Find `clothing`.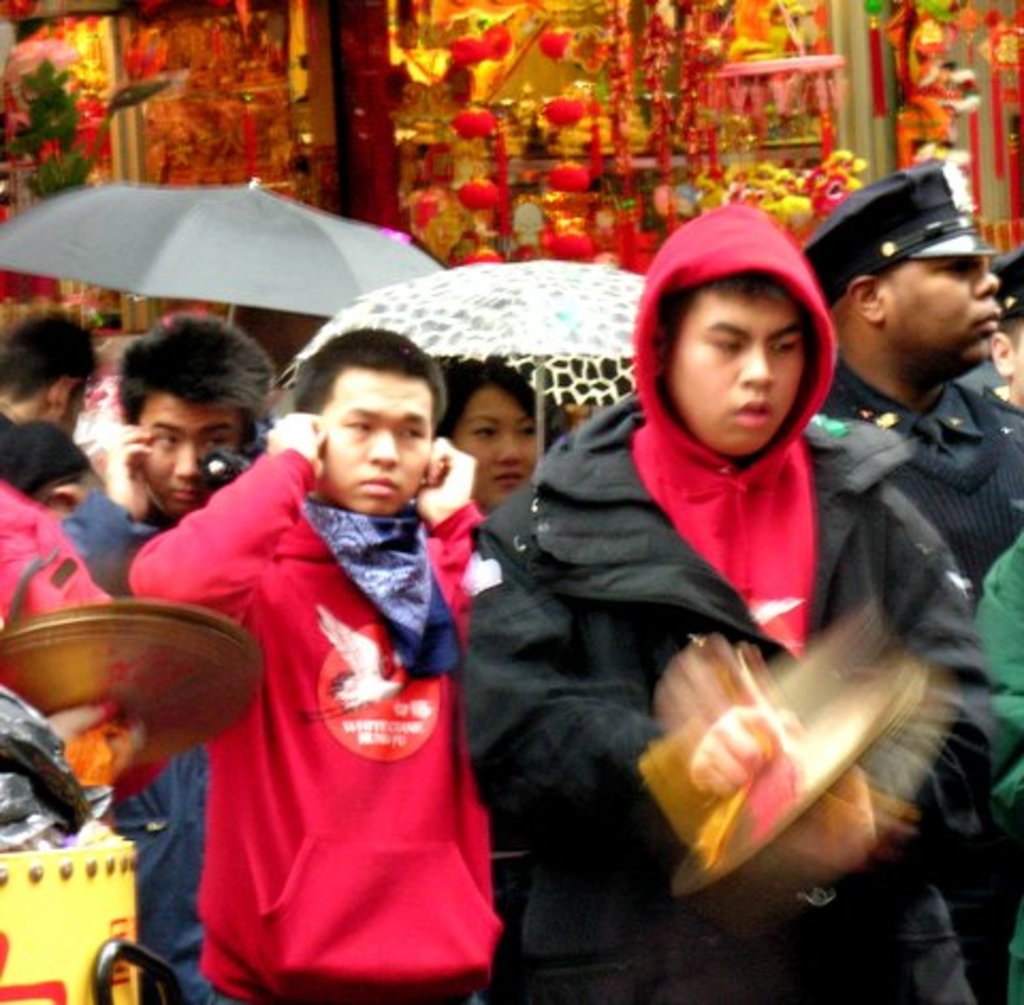
<box>60,454,243,999</box>.
